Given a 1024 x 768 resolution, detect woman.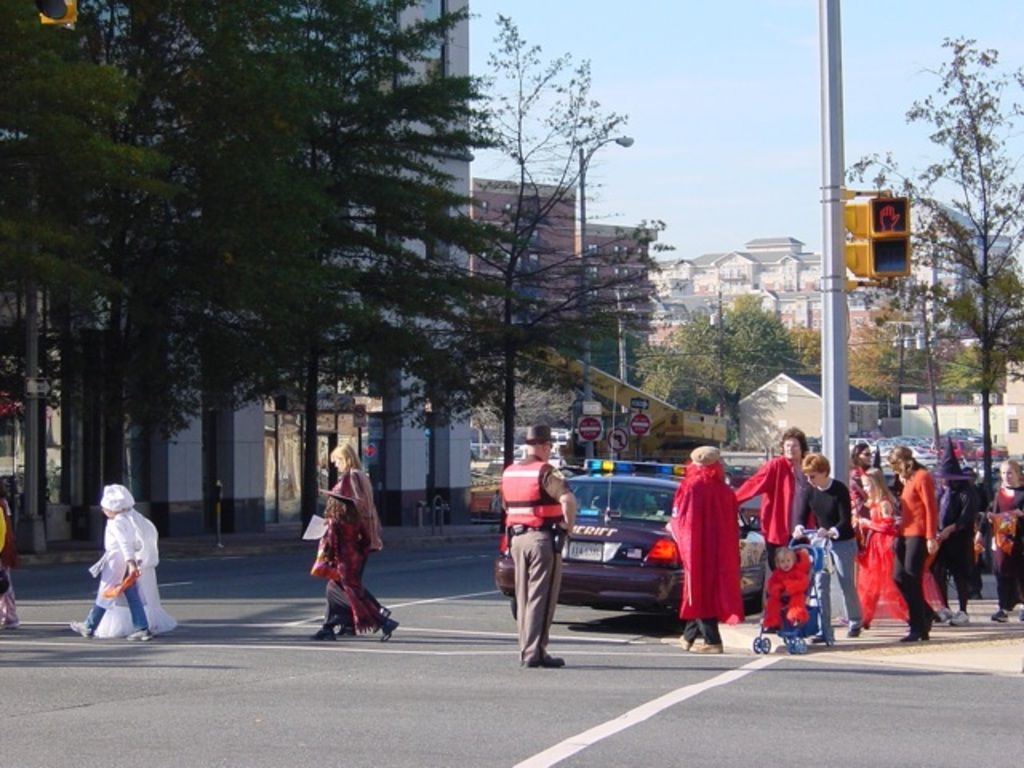
rect(792, 453, 864, 643).
